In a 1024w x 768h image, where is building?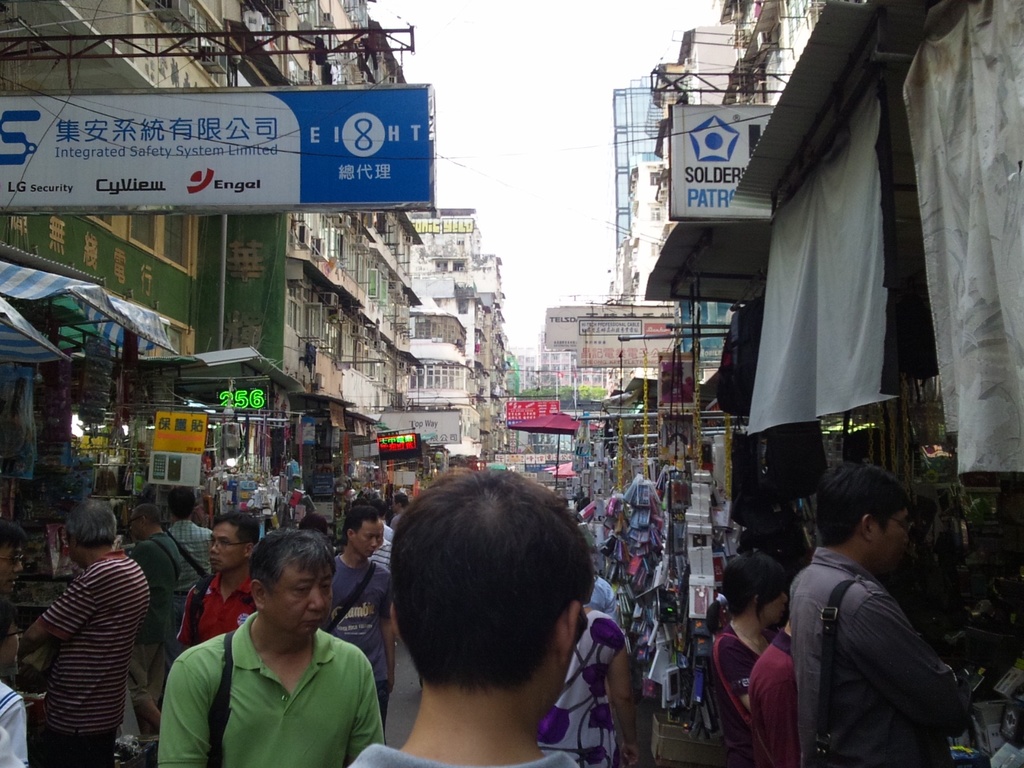
l=585, t=0, r=1023, b=597.
